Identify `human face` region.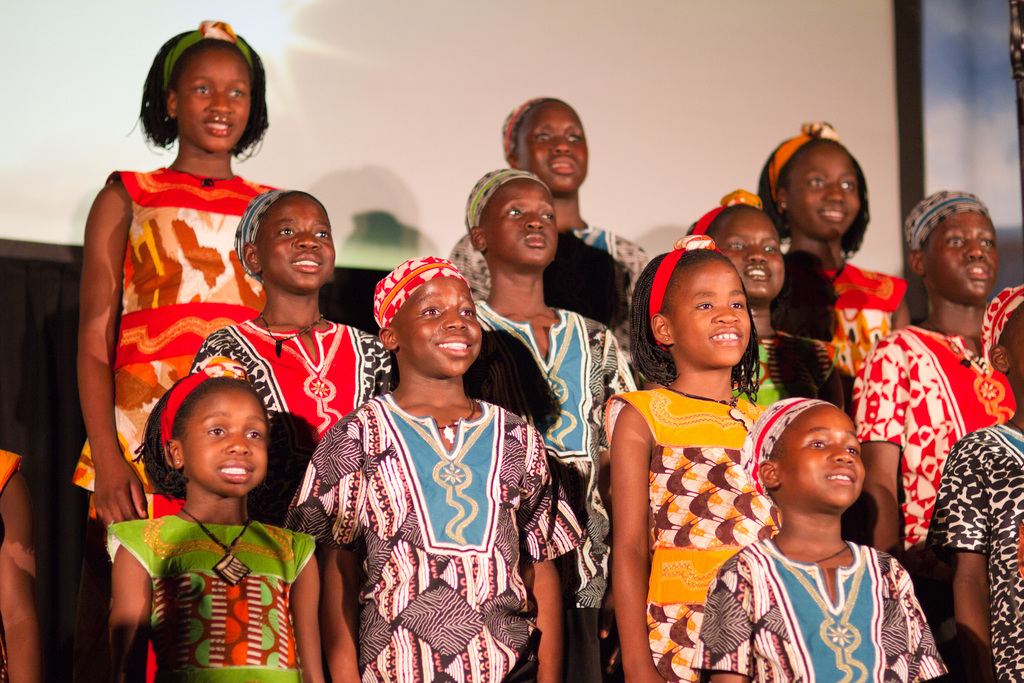
Region: crop(925, 214, 1000, 294).
